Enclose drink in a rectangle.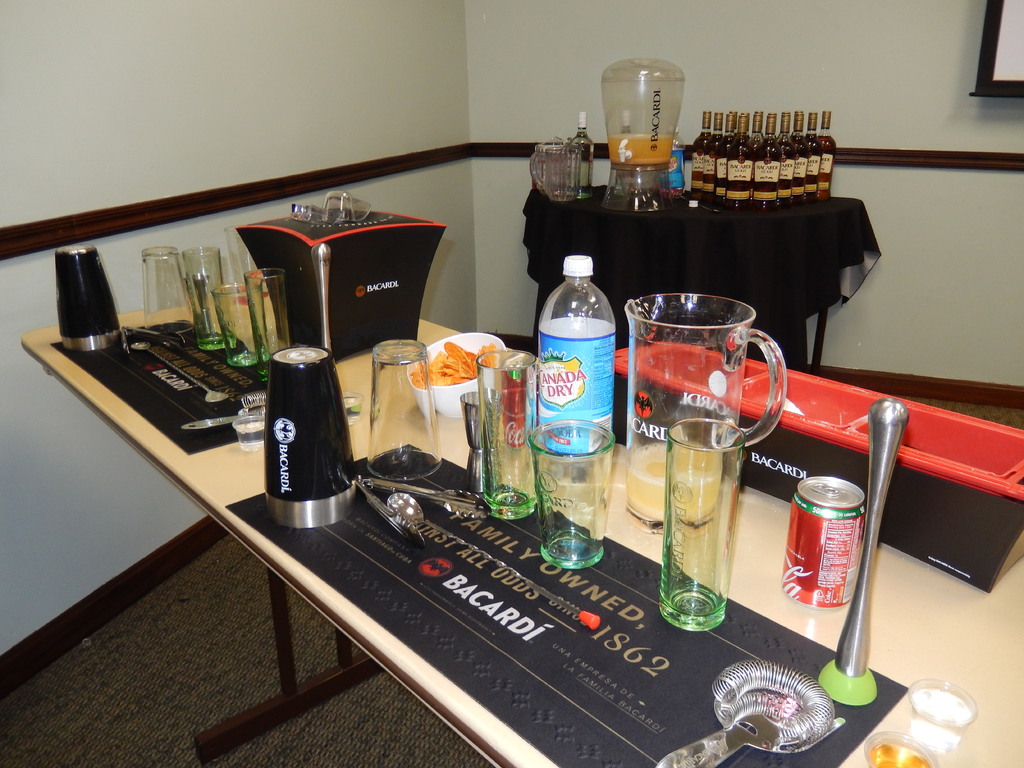
l=567, t=112, r=596, b=198.
